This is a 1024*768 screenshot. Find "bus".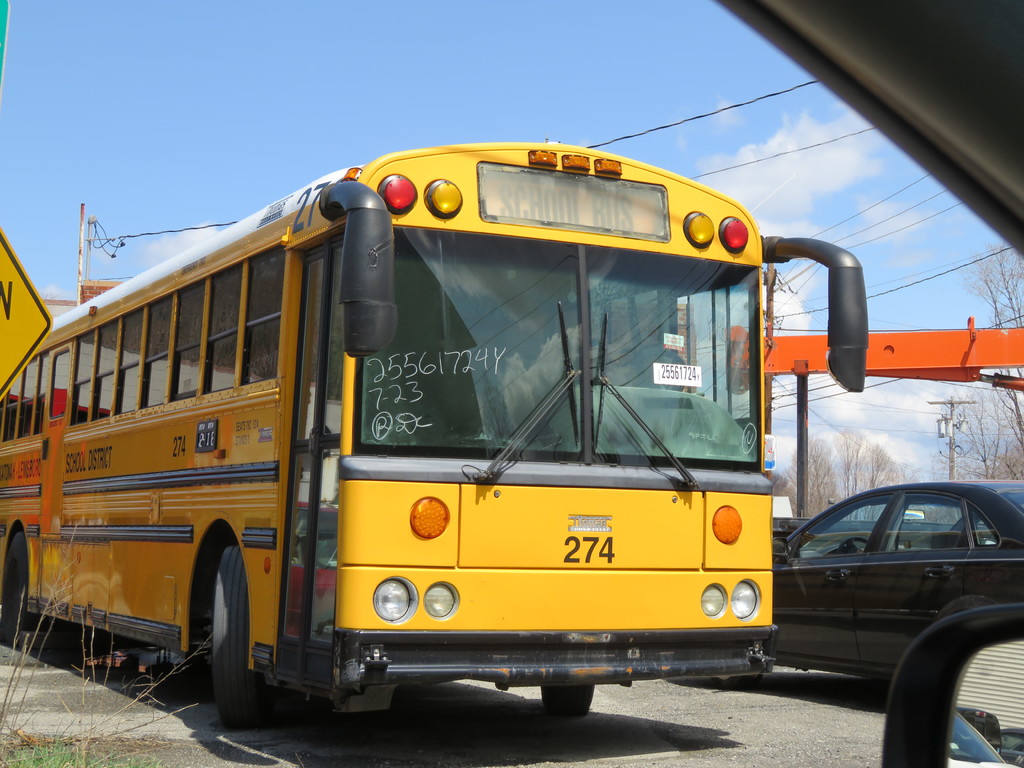
Bounding box: select_region(0, 132, 872, 723).
